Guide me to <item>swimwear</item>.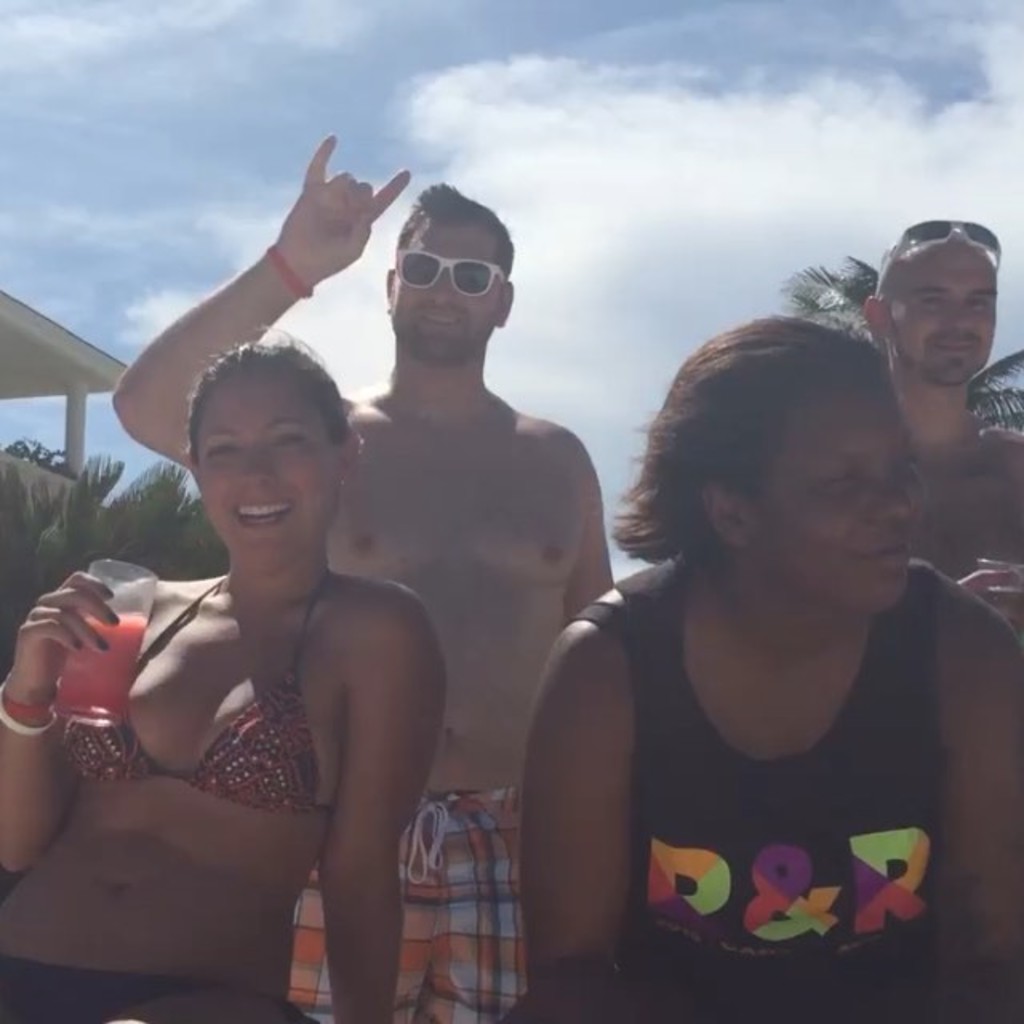
Guidance: bbox=(0, 950, 298, 1022).
